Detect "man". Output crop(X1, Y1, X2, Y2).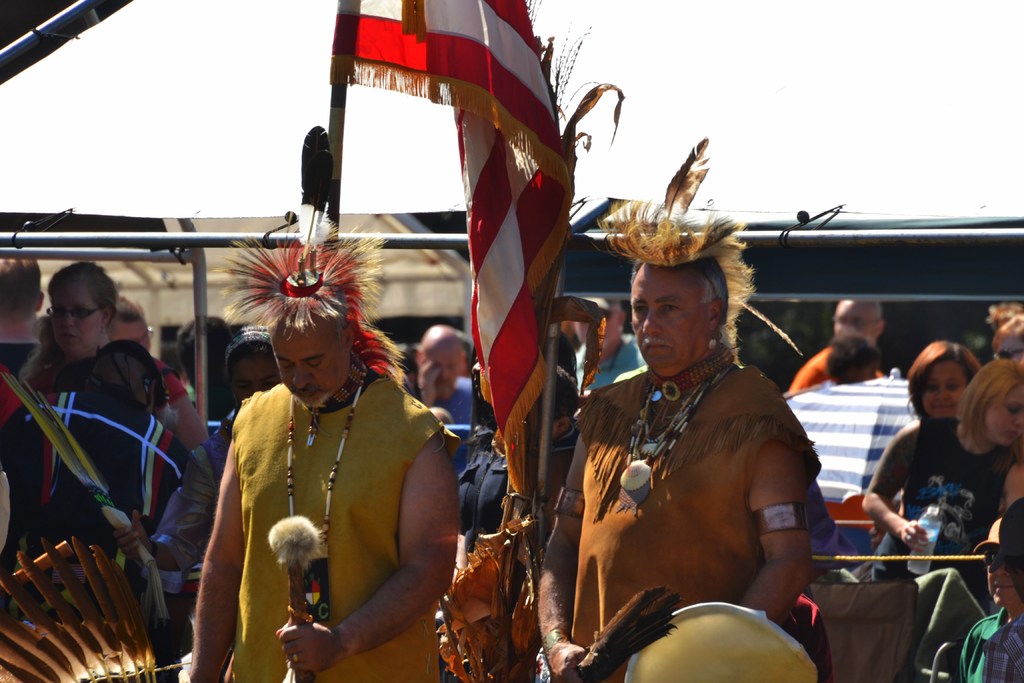
crop(954, 493, 1022, 682).
